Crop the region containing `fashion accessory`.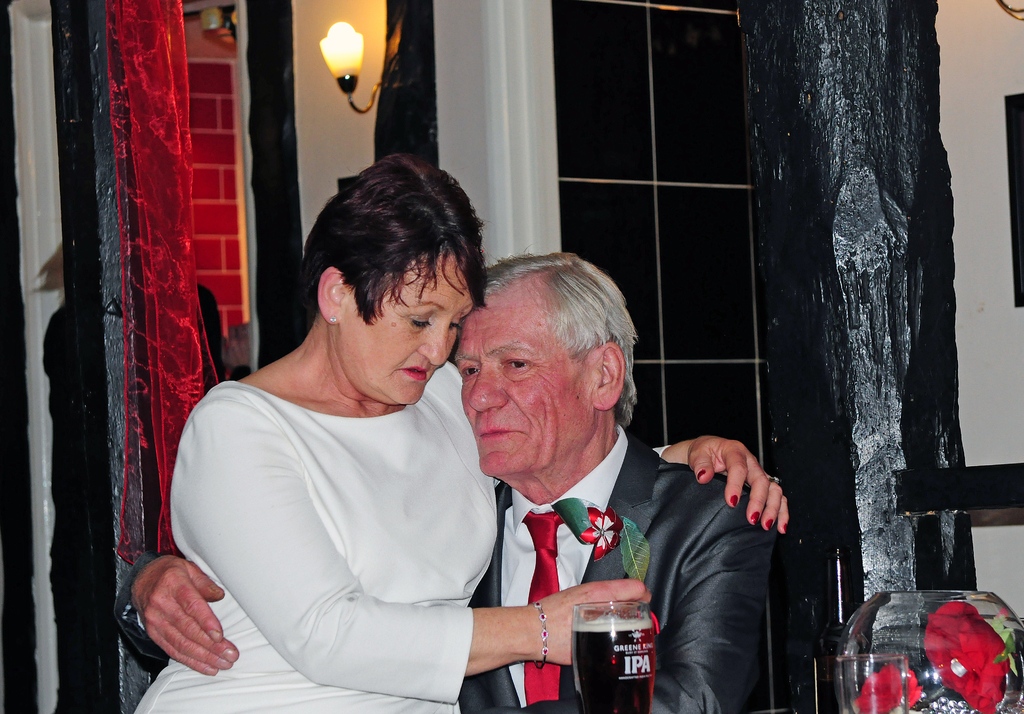
Crop region: <region>727, 495, 739, 508</region>.
